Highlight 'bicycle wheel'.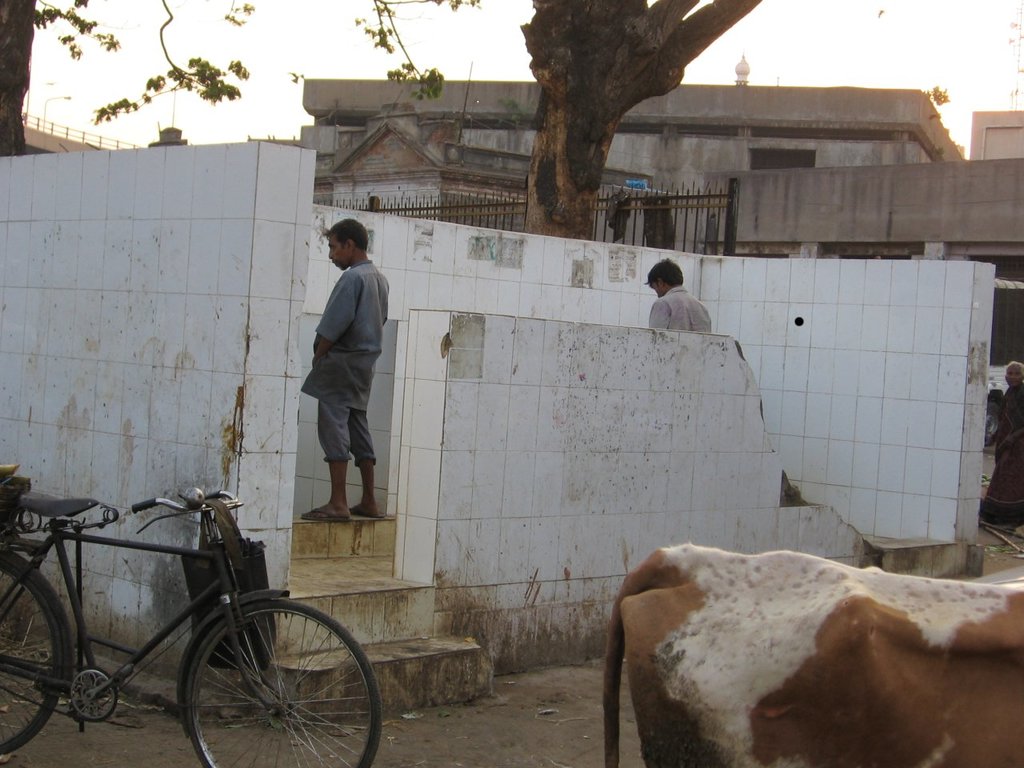
Highlighted region: [187, 596, 386, 767].
